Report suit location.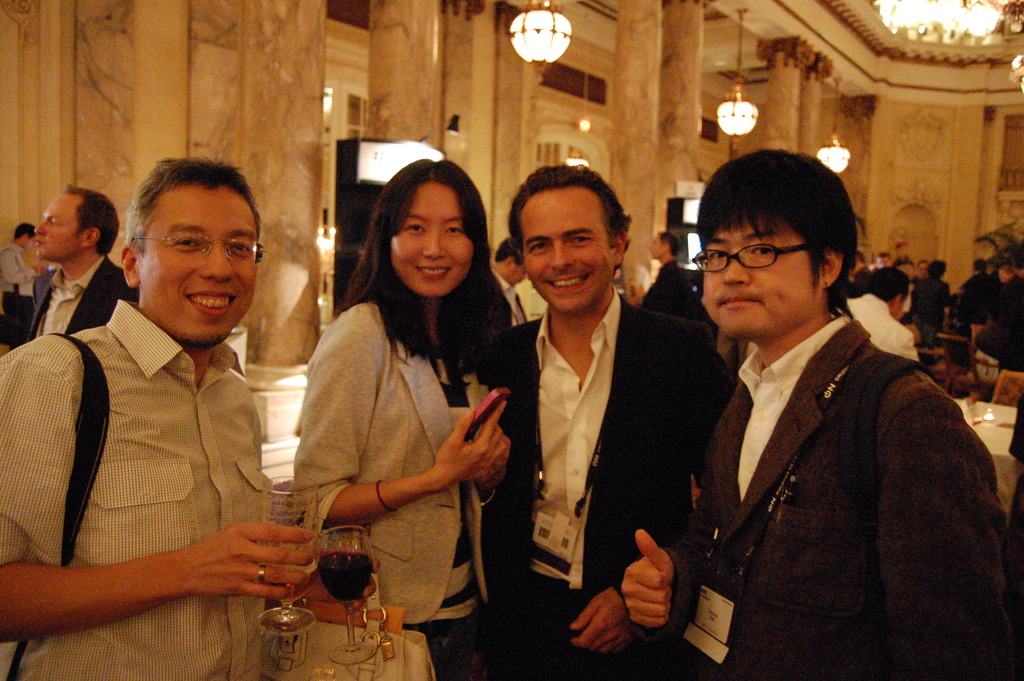
Report: (290,298,499,625).
